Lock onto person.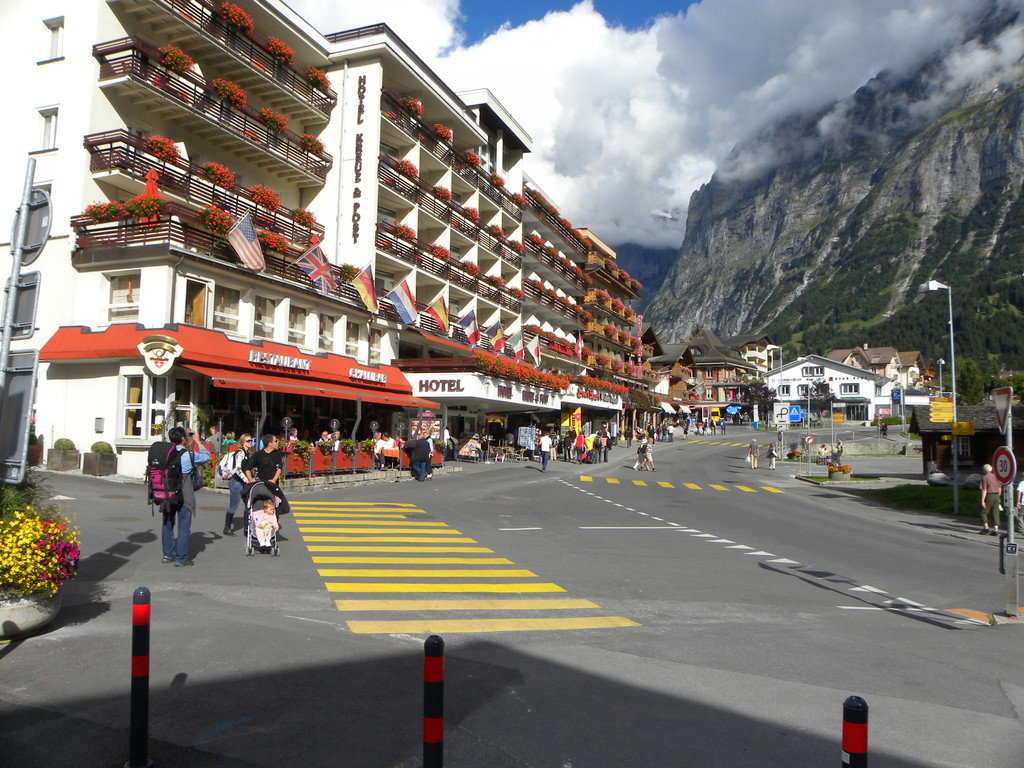
Locked: pyautogui.locateOnScreen(874, 419, 883, 437).
